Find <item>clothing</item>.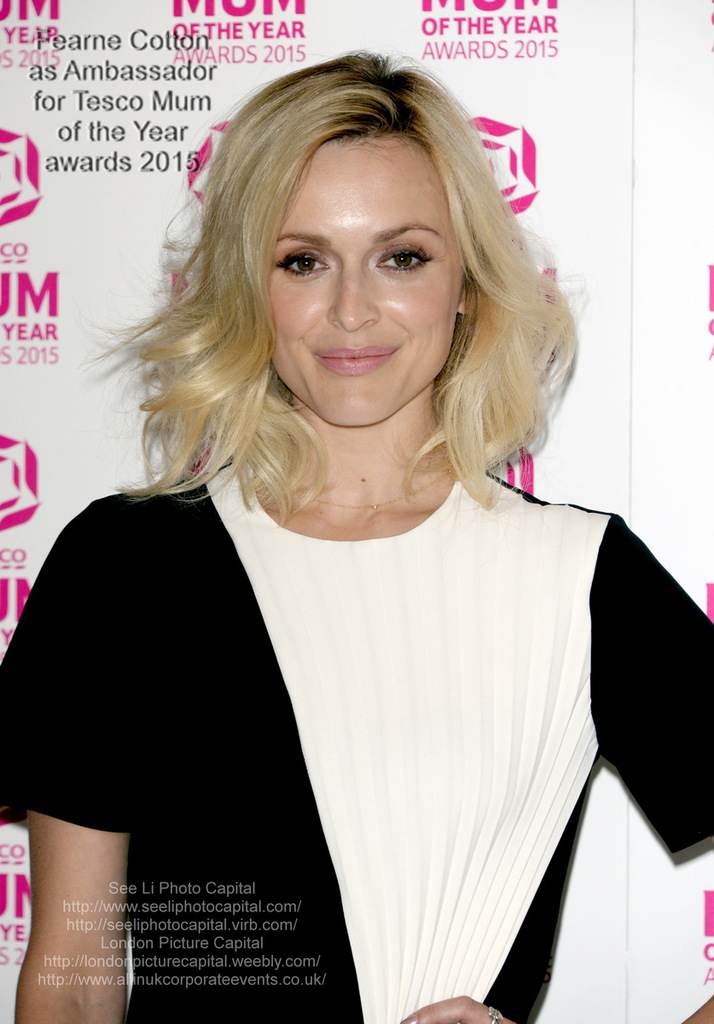
<bbox>0, 459, 713, 1023</bbox>.
